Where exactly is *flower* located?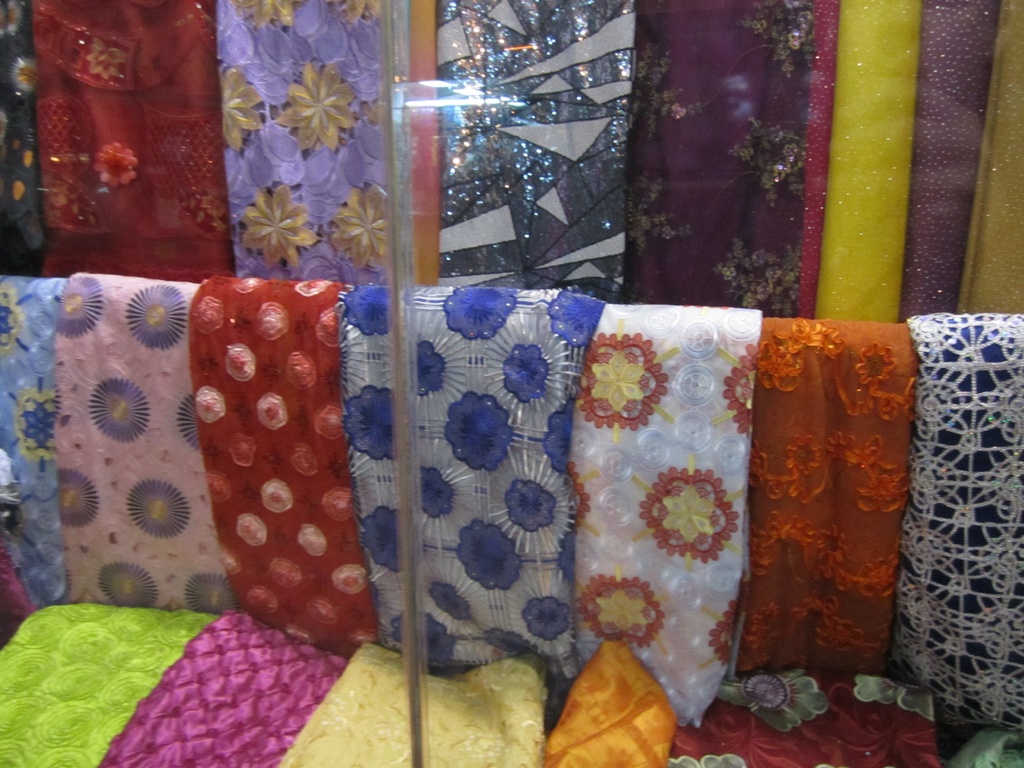
Its bounding box is <box>421,465,457,521</box>.
